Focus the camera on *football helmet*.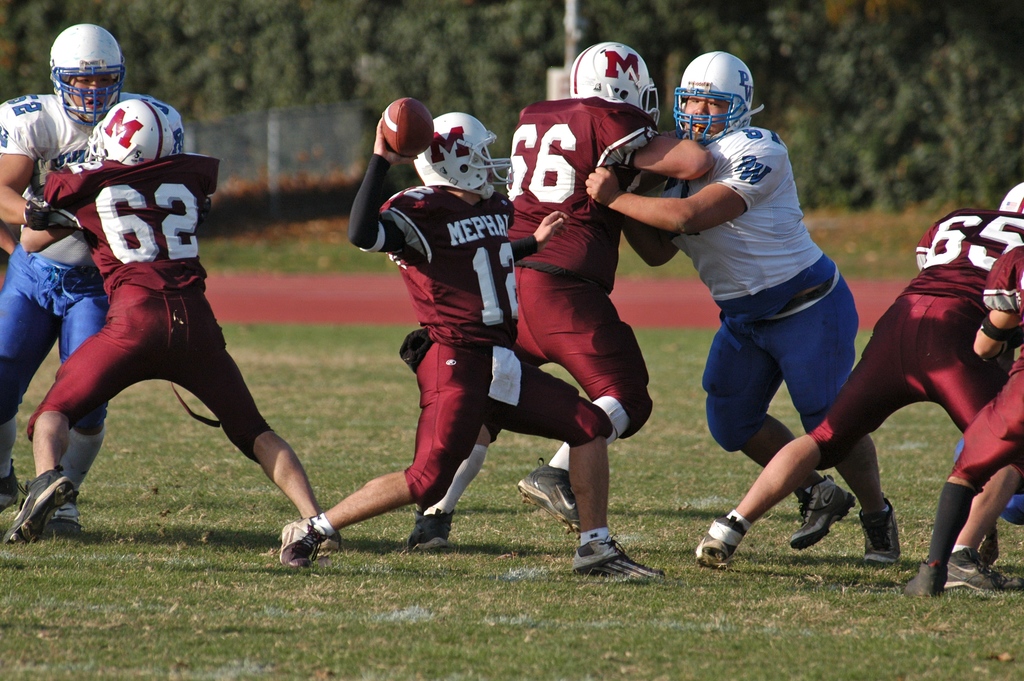
Focus region: box=[669, 46, 758, 145].
